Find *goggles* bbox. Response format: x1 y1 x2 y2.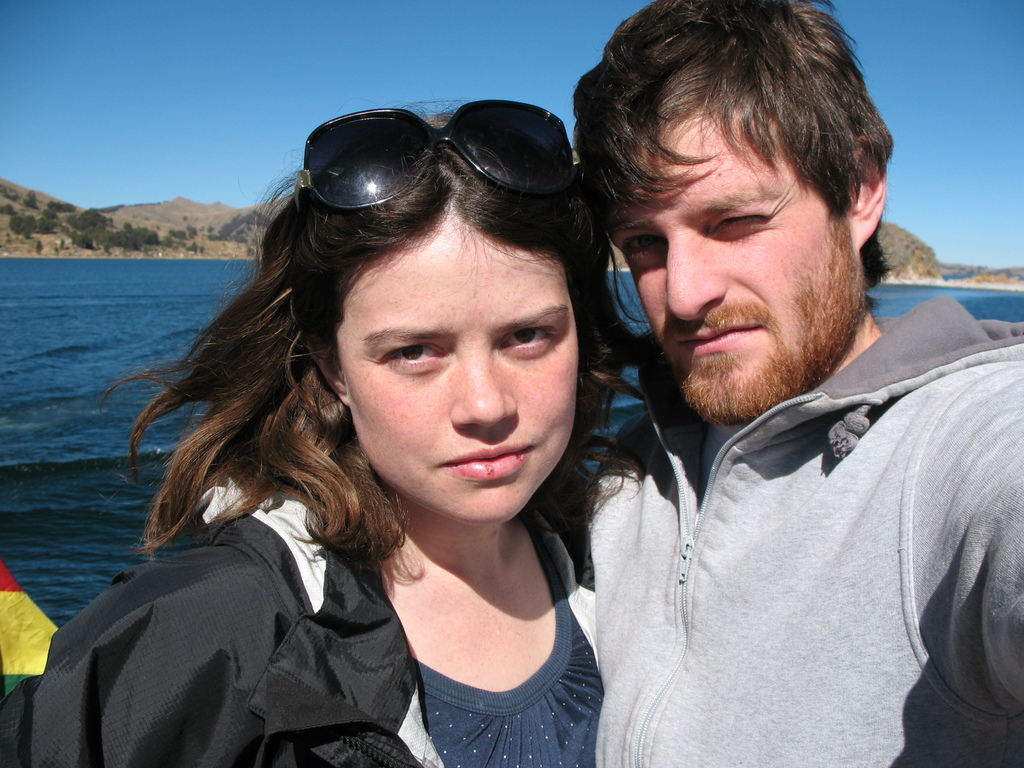
289 110 591 203.
